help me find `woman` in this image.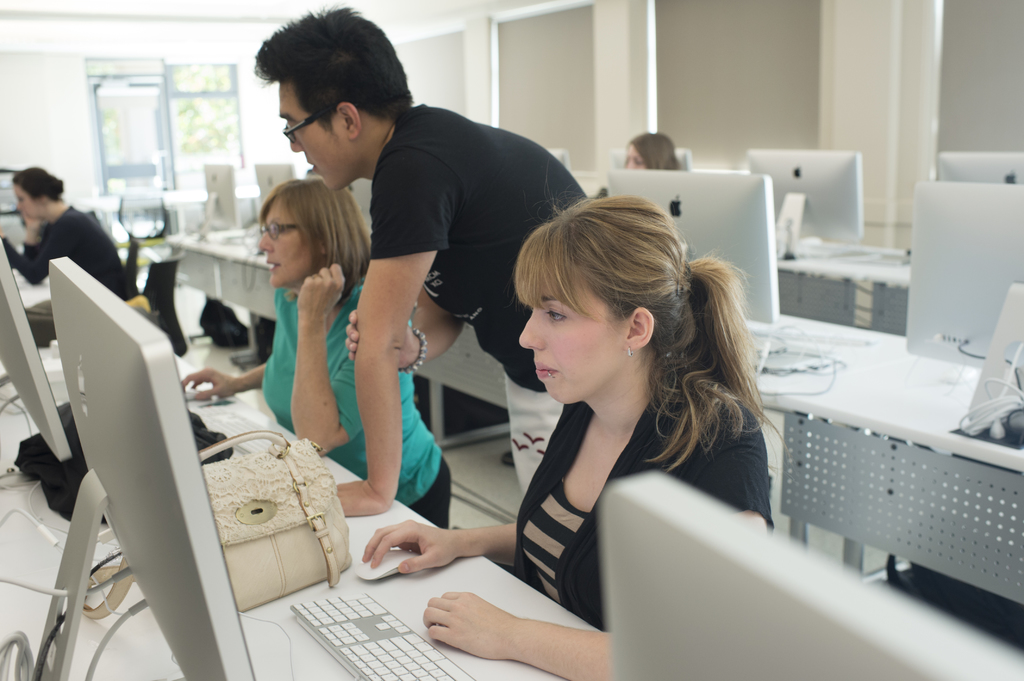
Found it: [left=0, top=159, right=149, bottom=310].
